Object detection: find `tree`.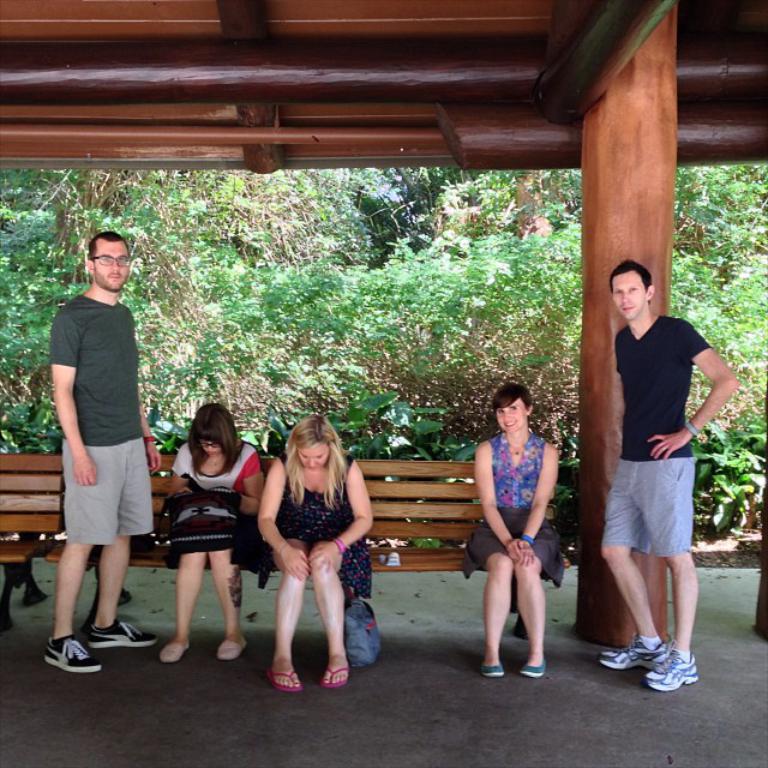
bbox=(0, 163, 90, 445).
